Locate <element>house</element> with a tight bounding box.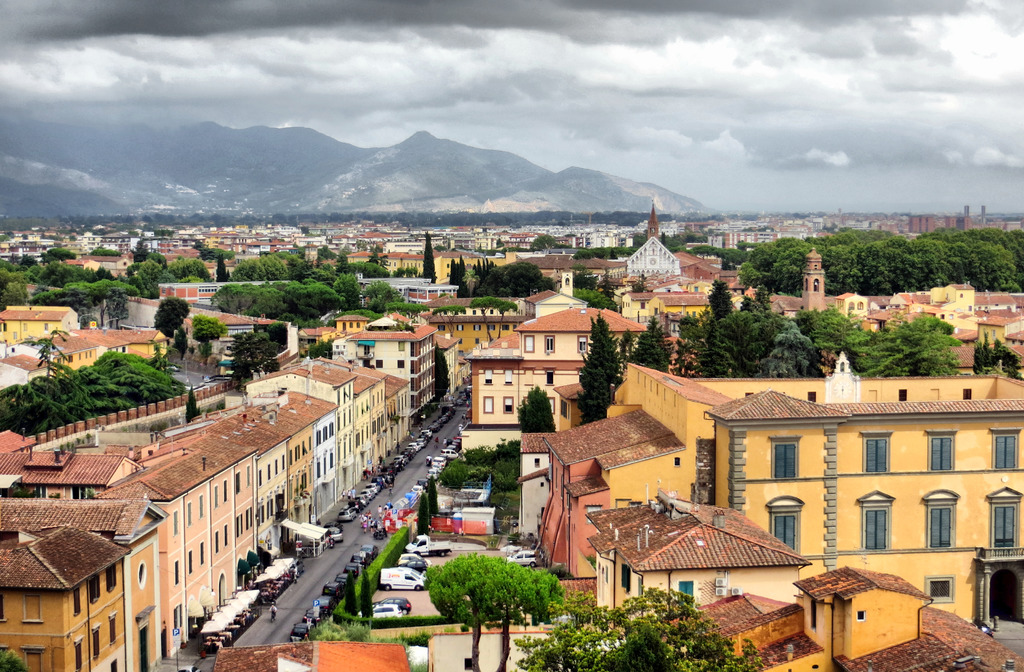
(577, 495, 829, 617).
